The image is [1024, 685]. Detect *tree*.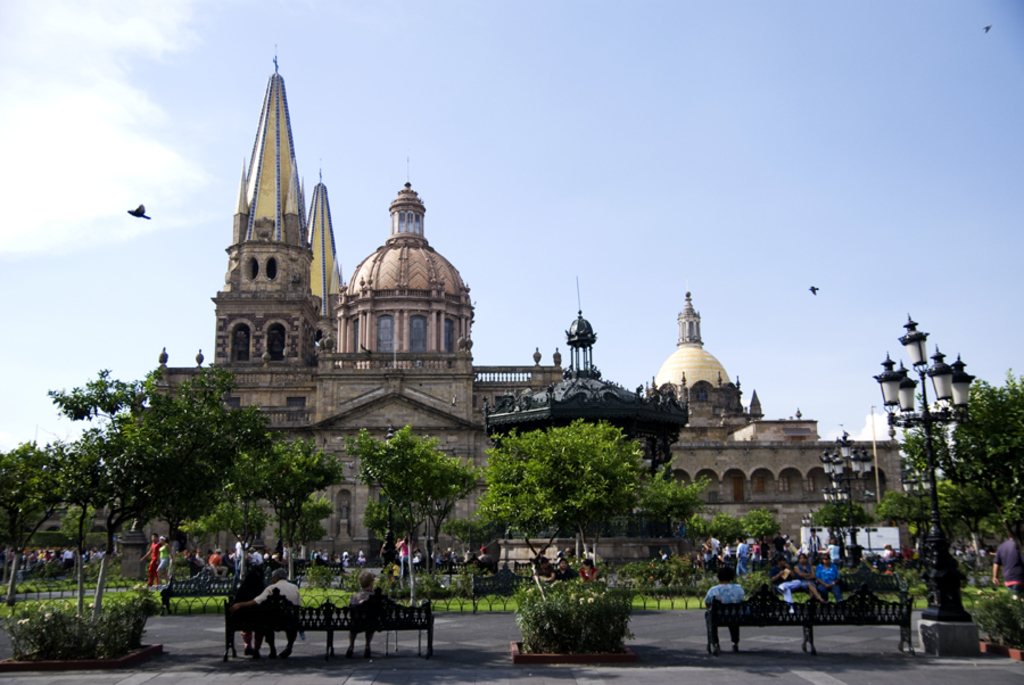
Detection: <bbox>877, 485, 905, 523</bbox>.
